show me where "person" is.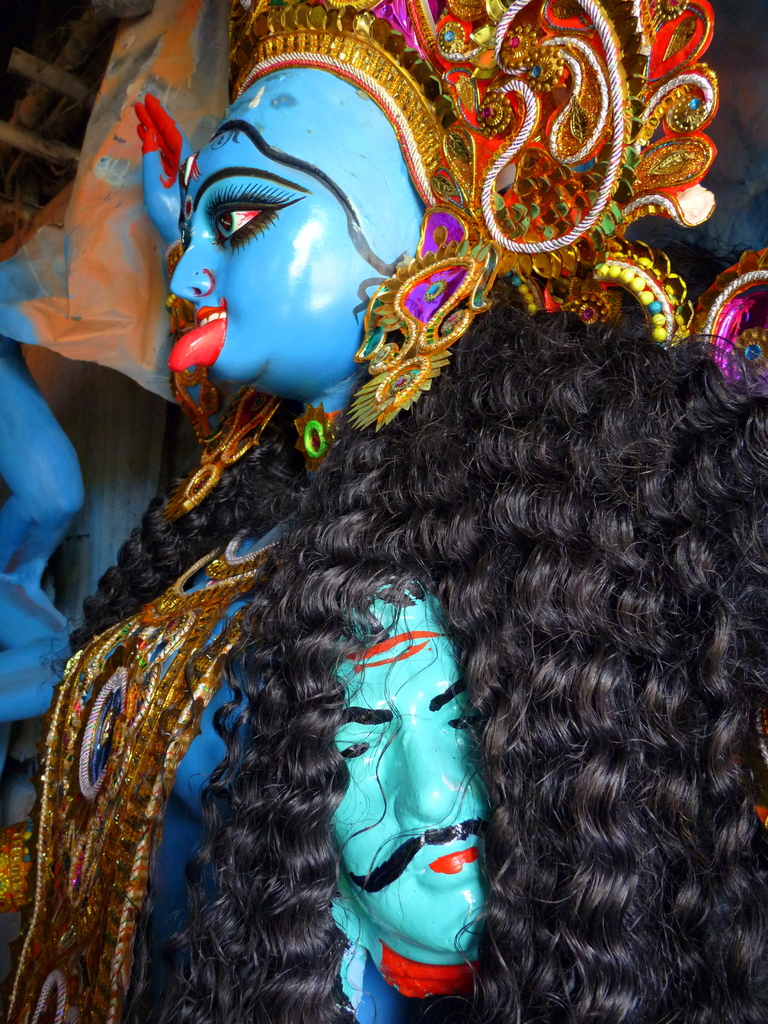
"person" is at 0, 0, 767, 1023.
